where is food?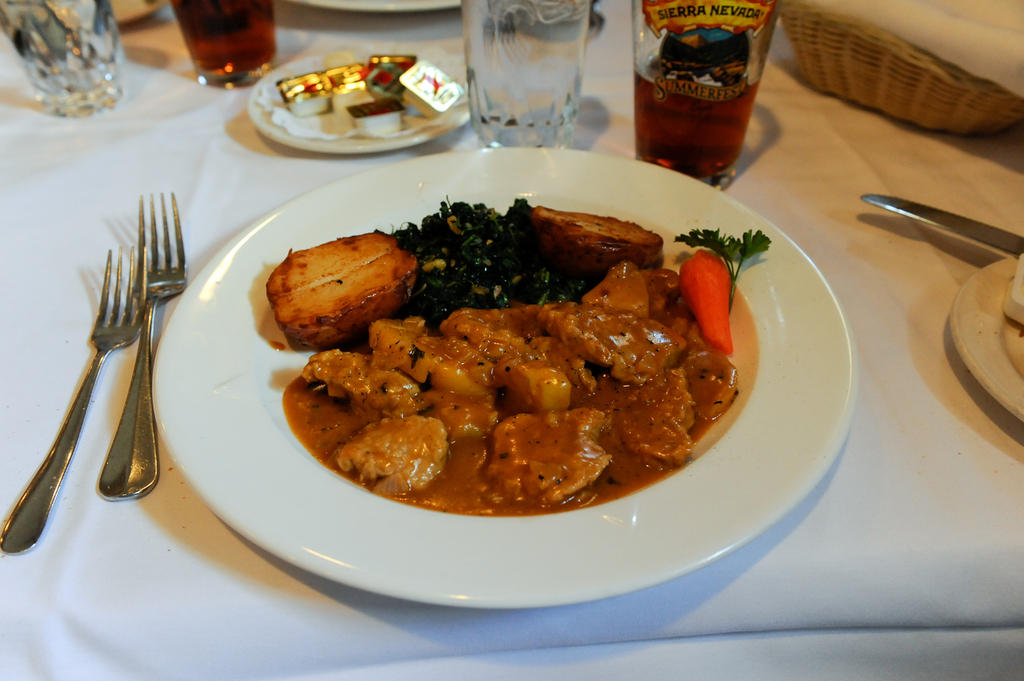
x1=260 y1=230 x2=439 y2=356.
